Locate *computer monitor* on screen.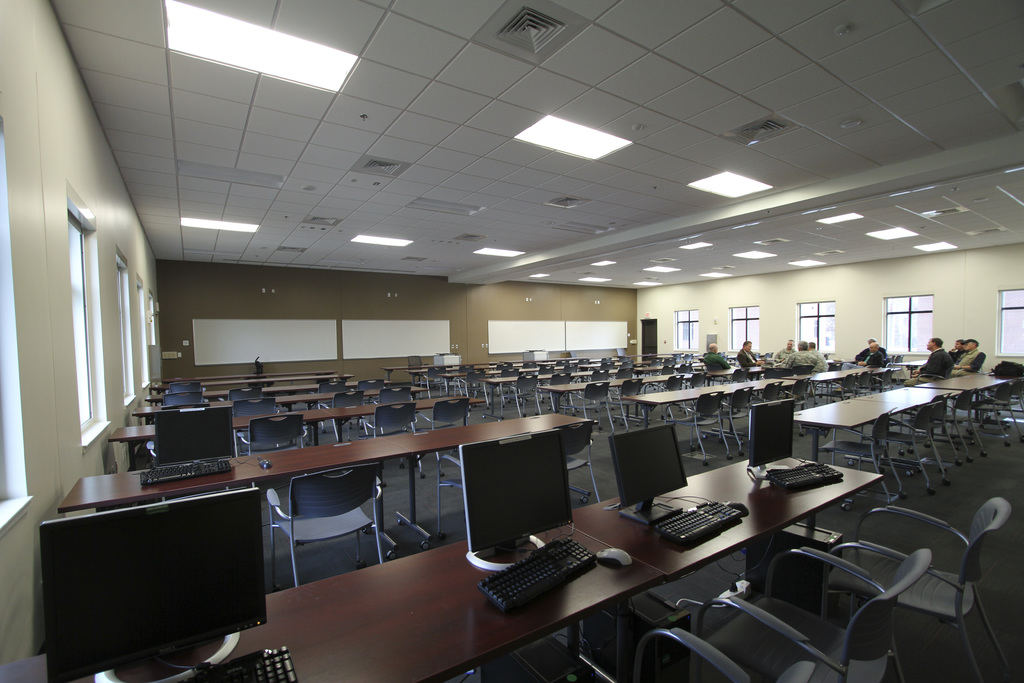
On screen at bbox=(744, 397, 797, 482).
